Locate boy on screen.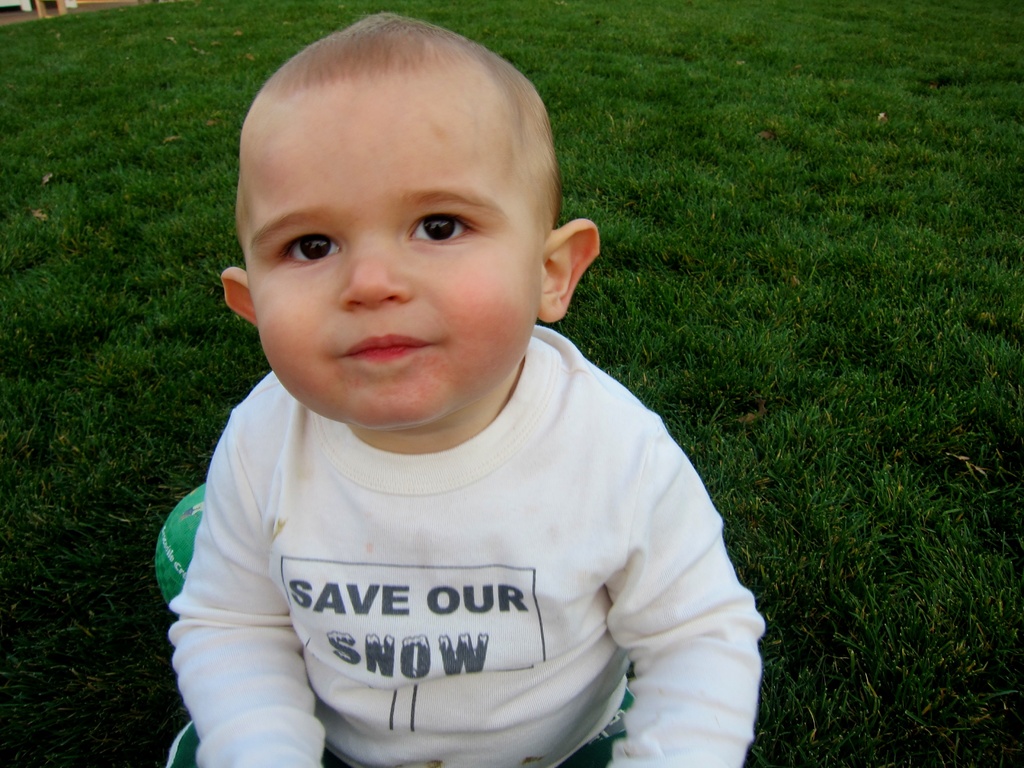
On screen at bbox=(170, 13, 764, 767).
